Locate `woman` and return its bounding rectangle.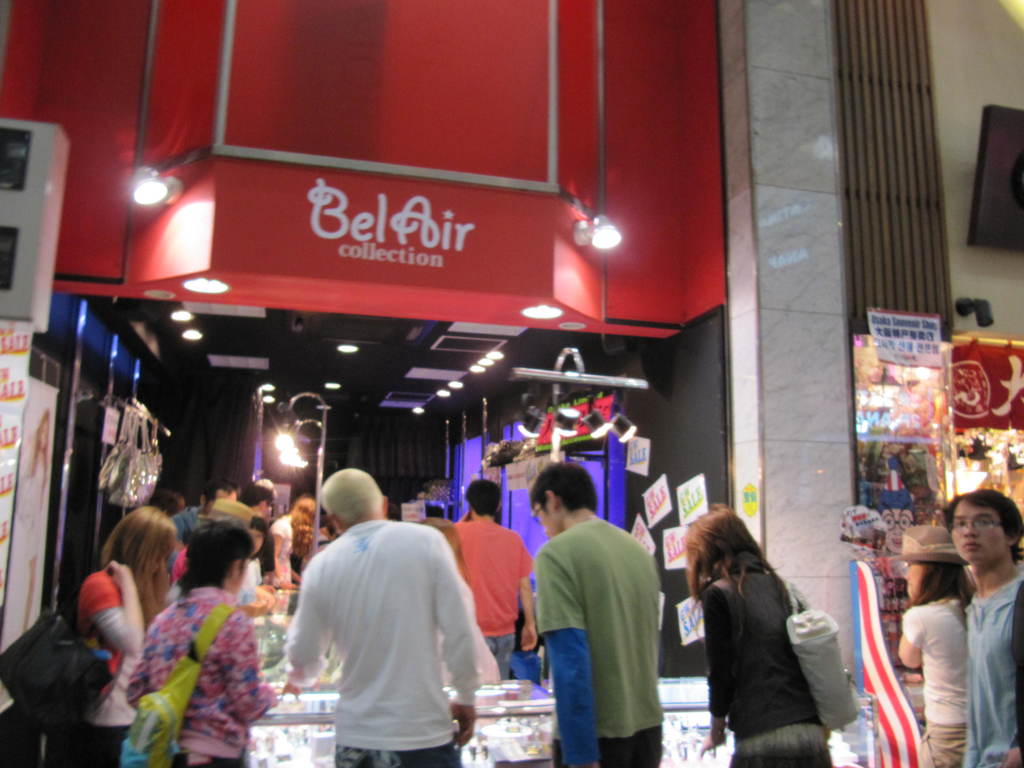
[694, 503, 826, 767].
